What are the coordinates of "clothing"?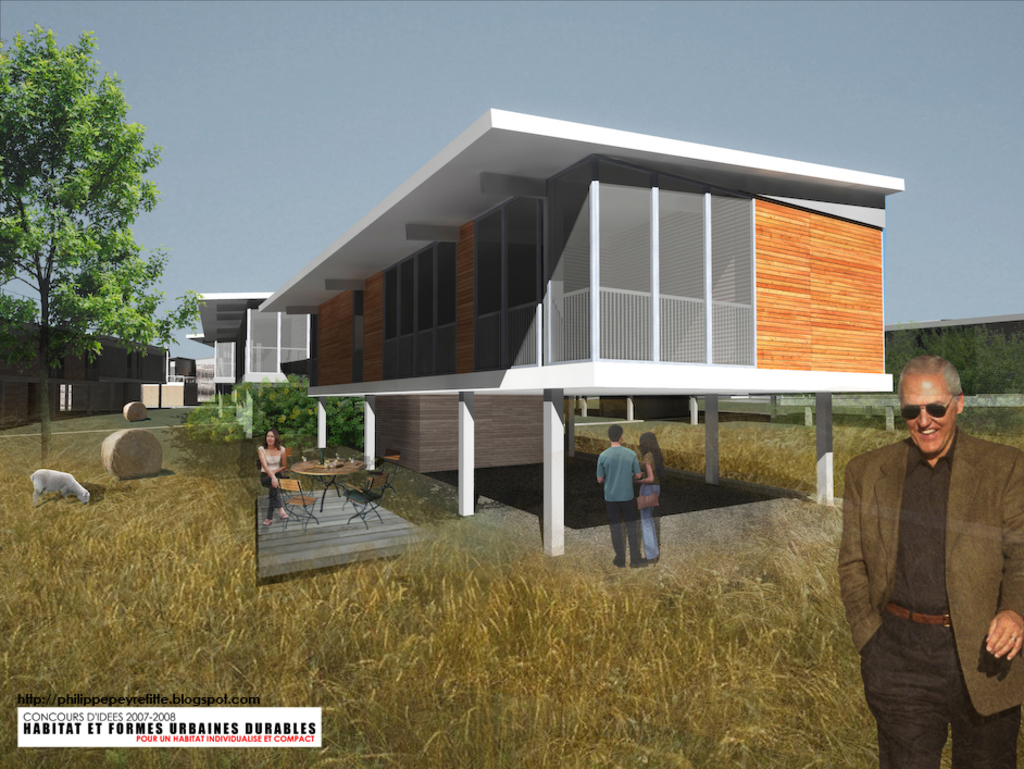
(594,444,636,561).
